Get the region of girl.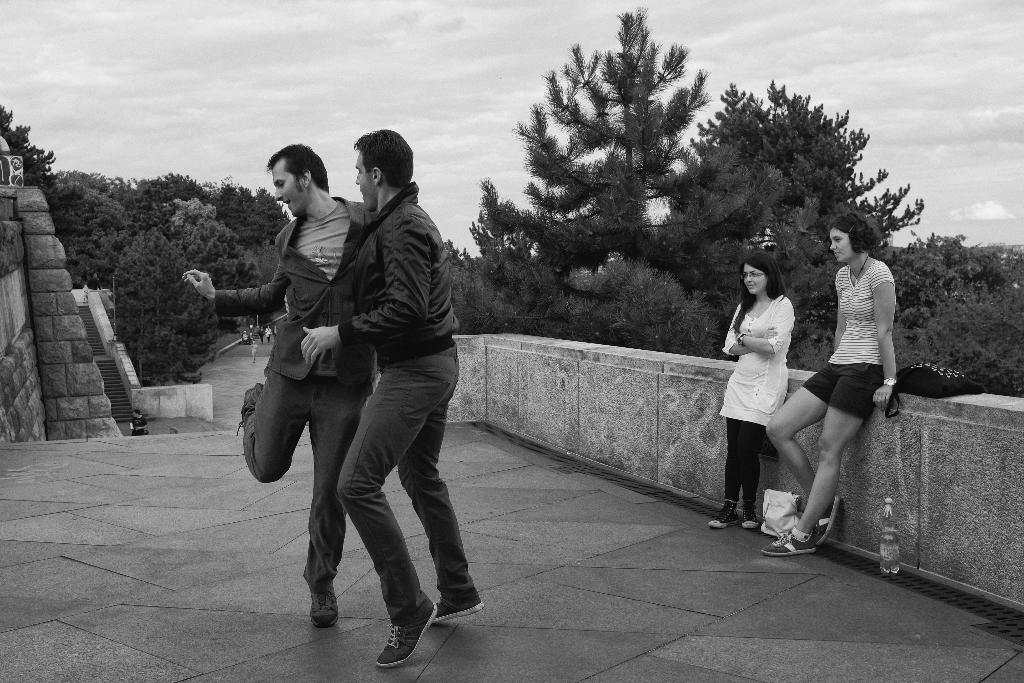
<region>712, 249, 787, 531</region>.
